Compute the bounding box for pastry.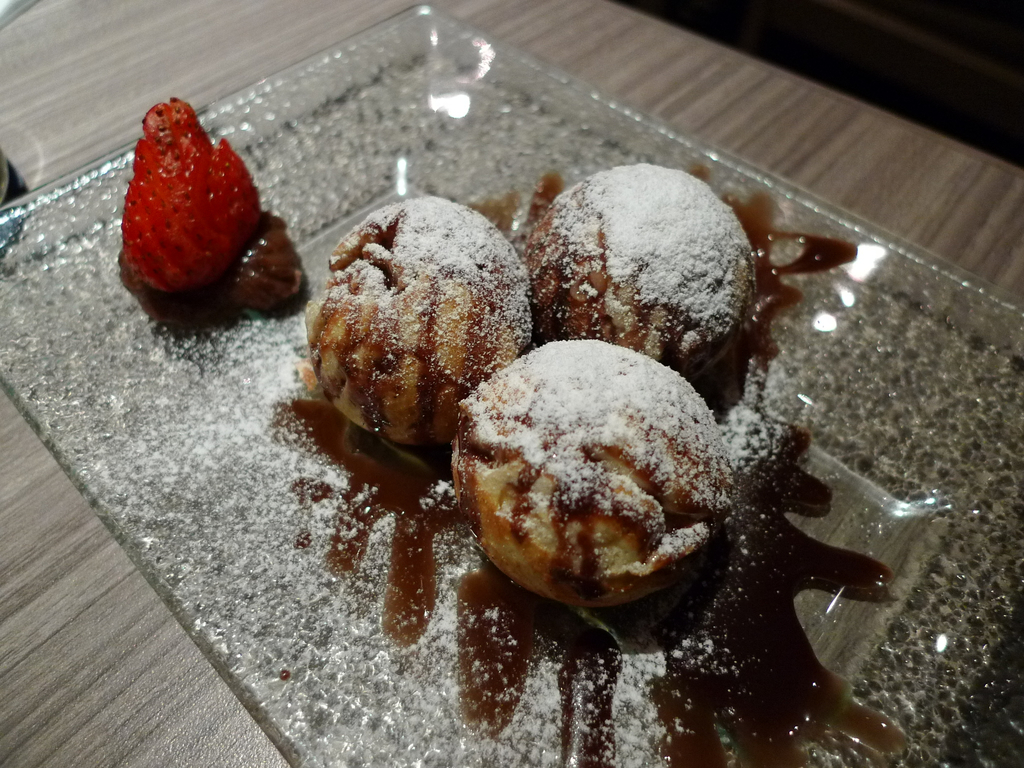
detection(455, 339, 782, 634).
